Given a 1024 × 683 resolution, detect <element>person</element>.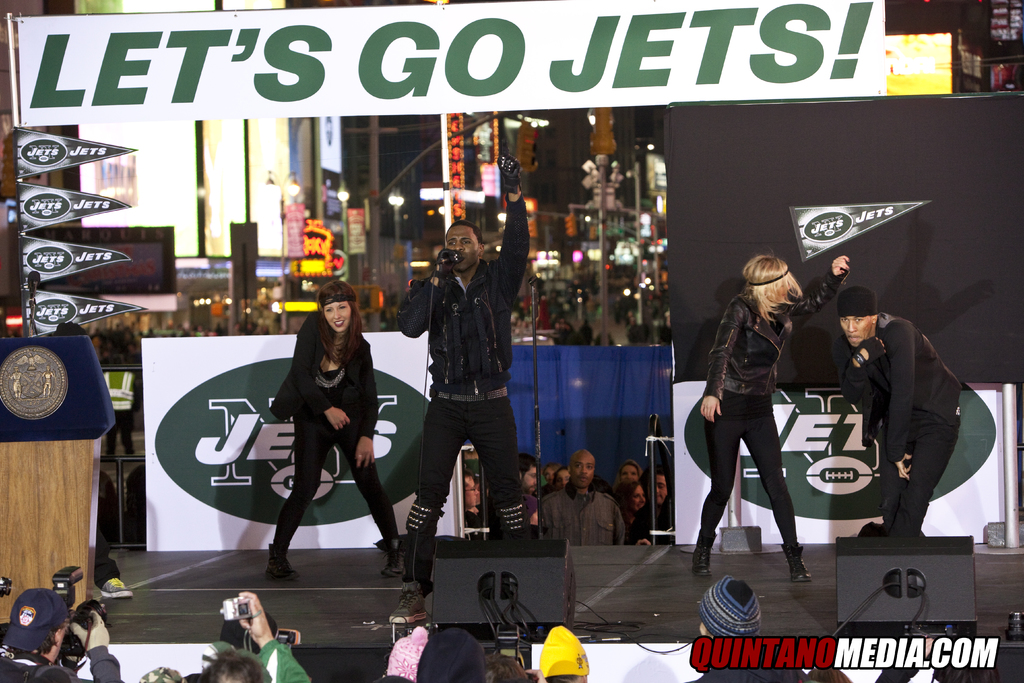
left=389, top=152, right=532, bottom=632.
